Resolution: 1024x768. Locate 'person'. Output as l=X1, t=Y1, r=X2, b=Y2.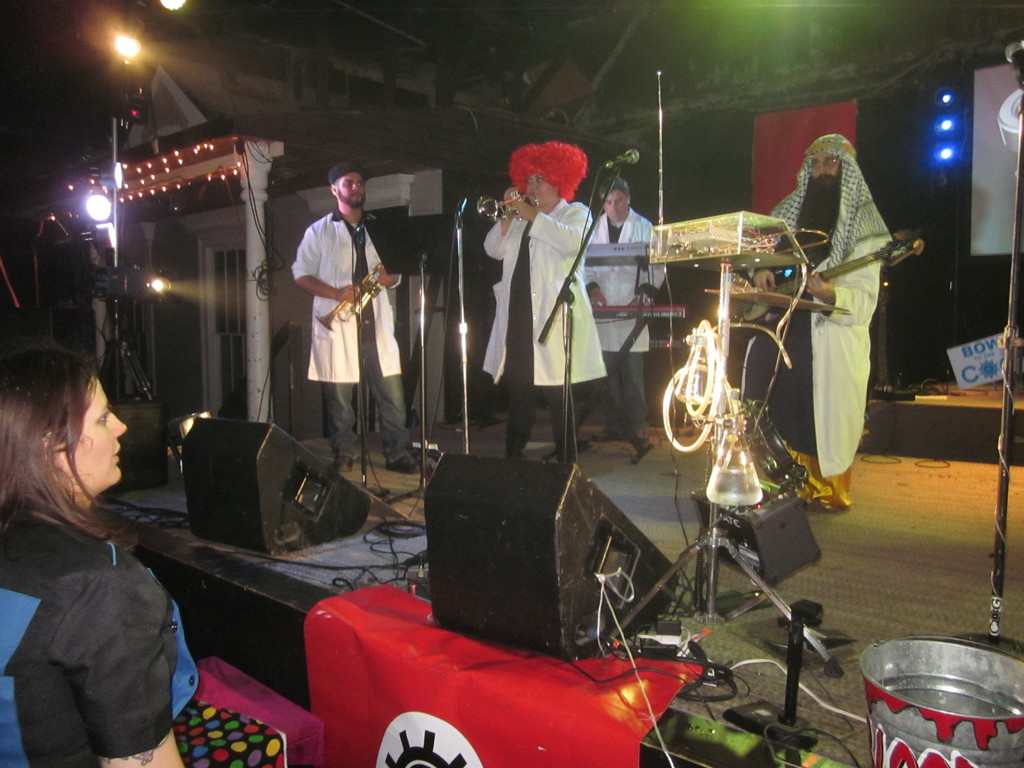
l=0, t=343, r=202, b=767.
